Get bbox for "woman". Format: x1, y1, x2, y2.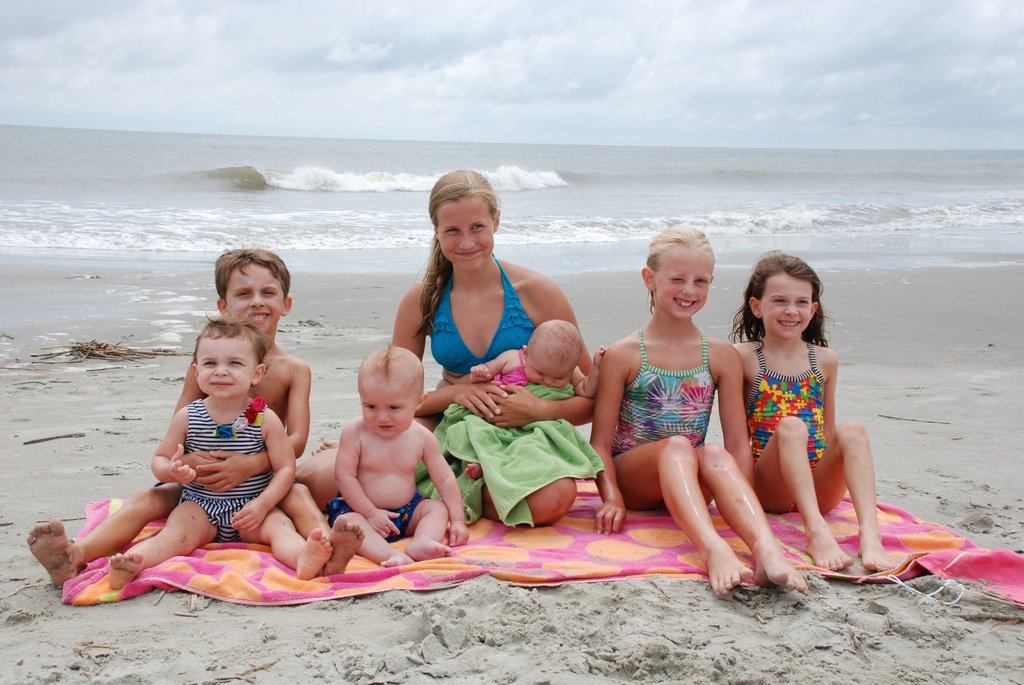
383, 203, 580, 553.
